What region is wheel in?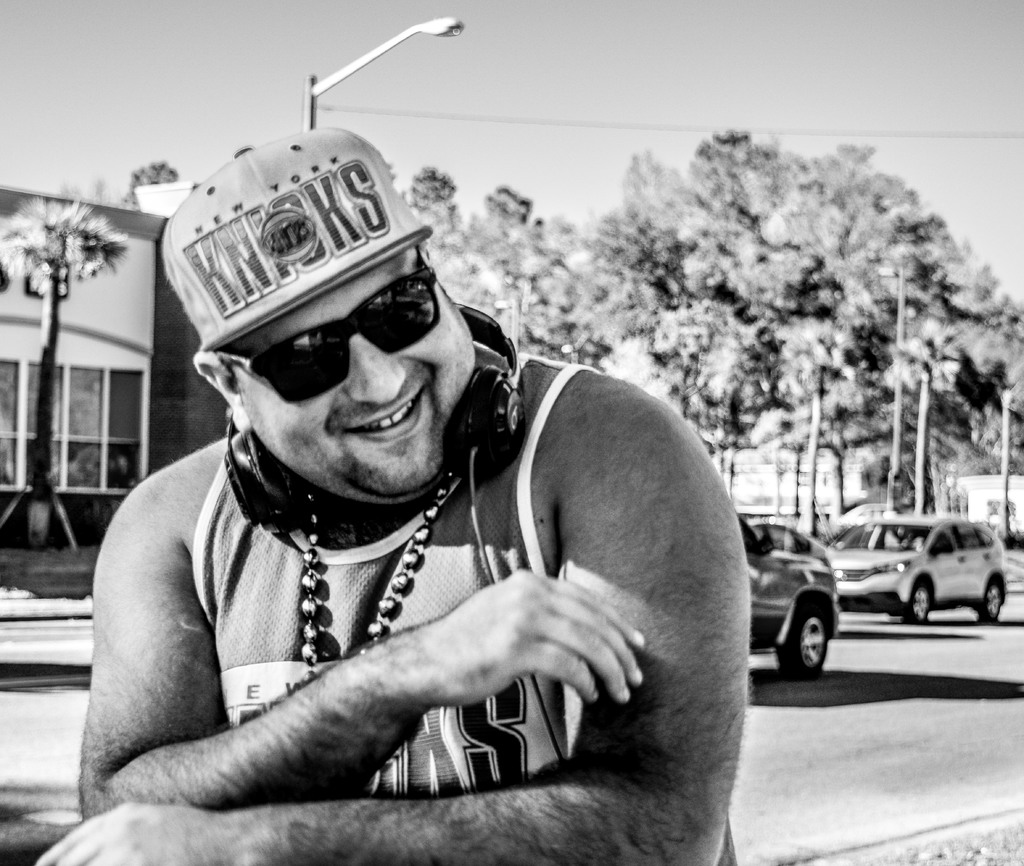
crop(975, 581, 1004, 621).
